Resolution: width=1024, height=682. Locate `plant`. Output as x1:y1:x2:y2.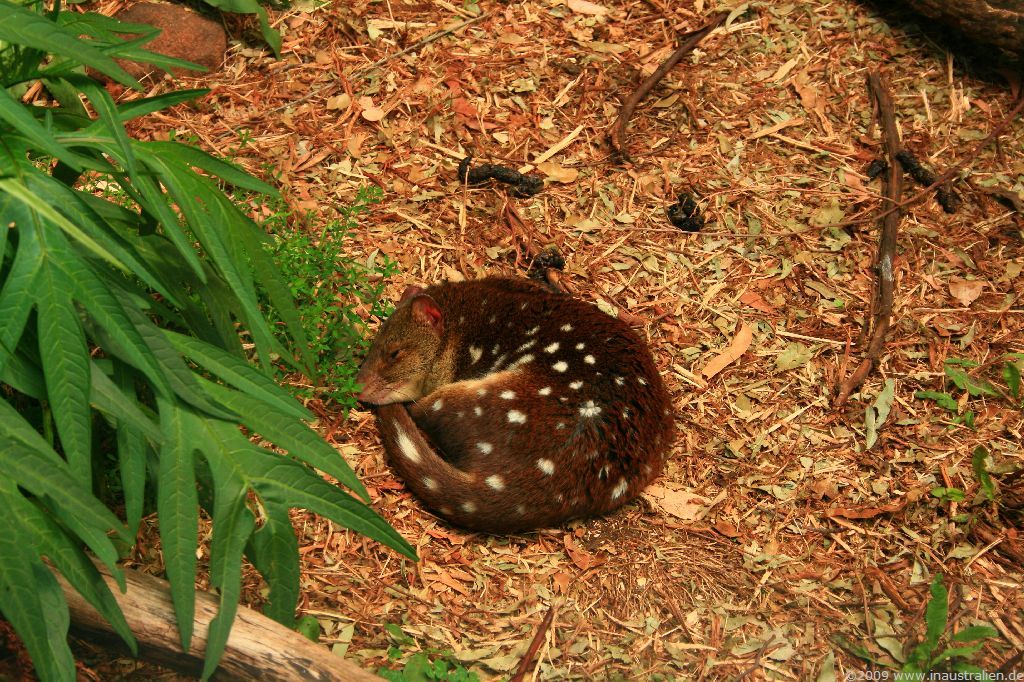
926:436:1020:521.
